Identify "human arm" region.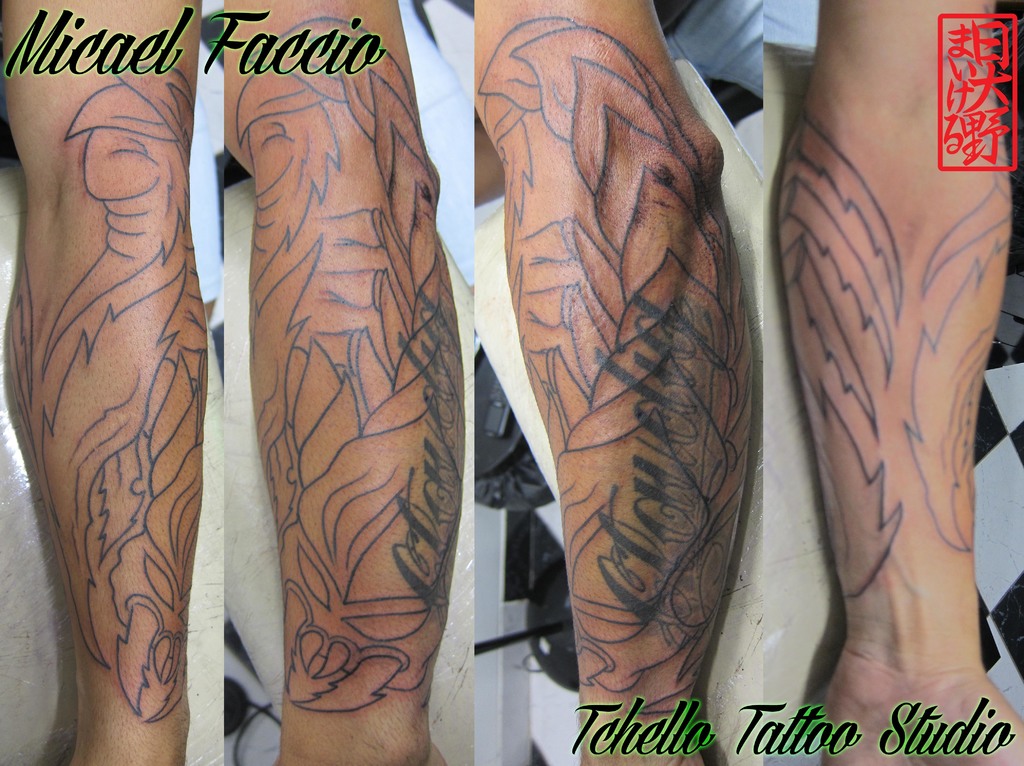
Region: box(476, 1, 748, 763).
